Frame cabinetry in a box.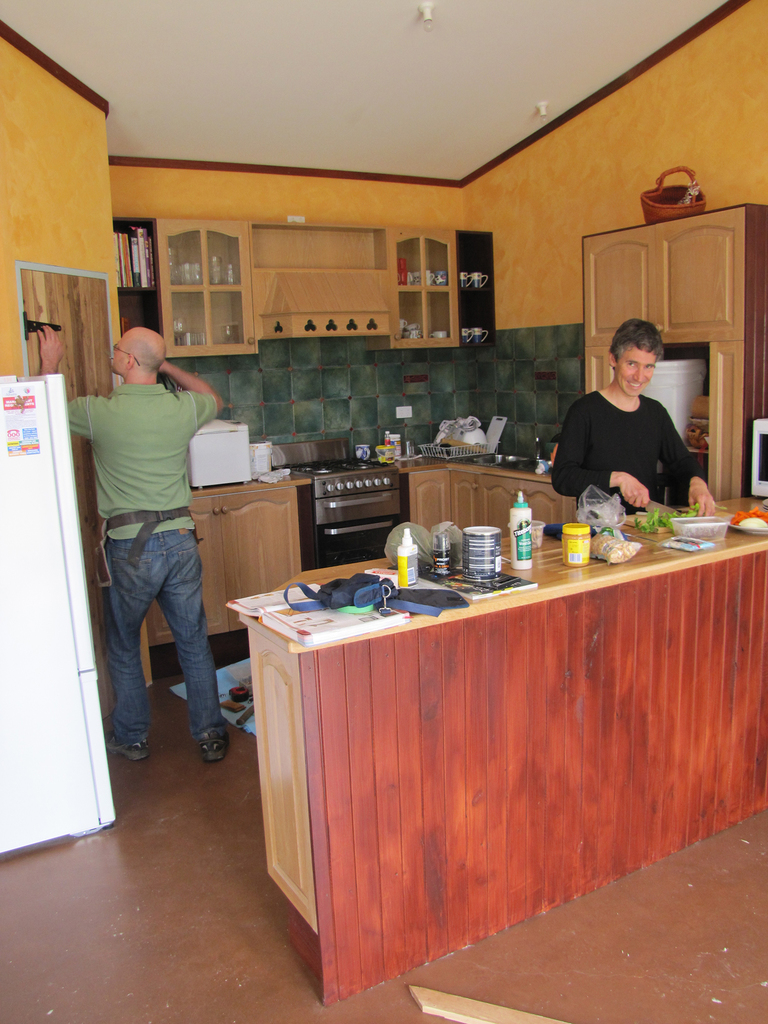
left=461, top=463, right=586, bottom=532.
